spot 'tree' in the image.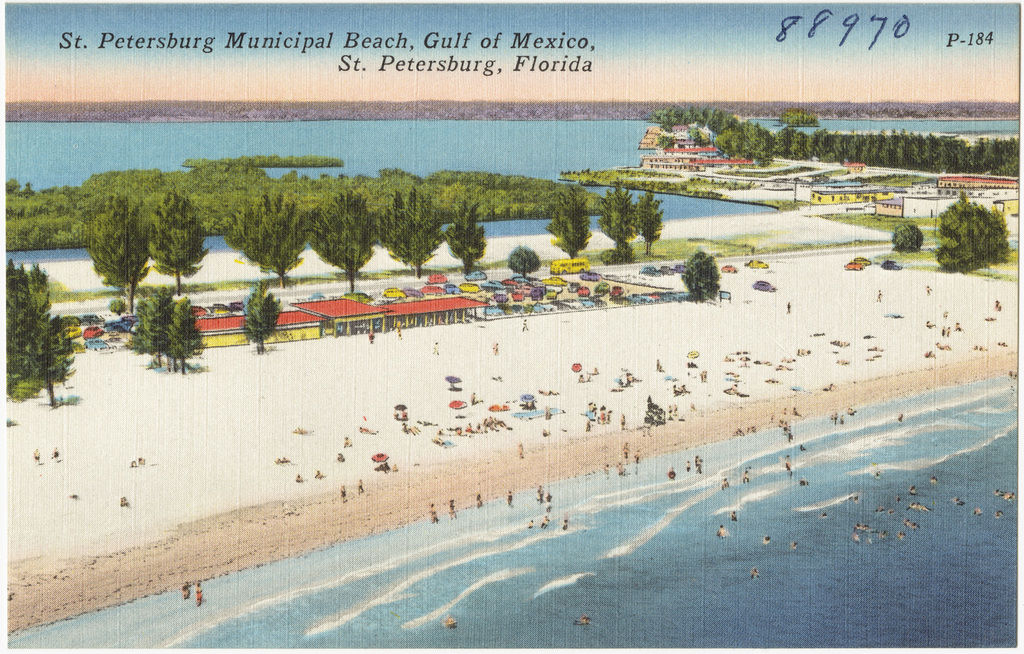
'tree' found at 631 191 664 256.
